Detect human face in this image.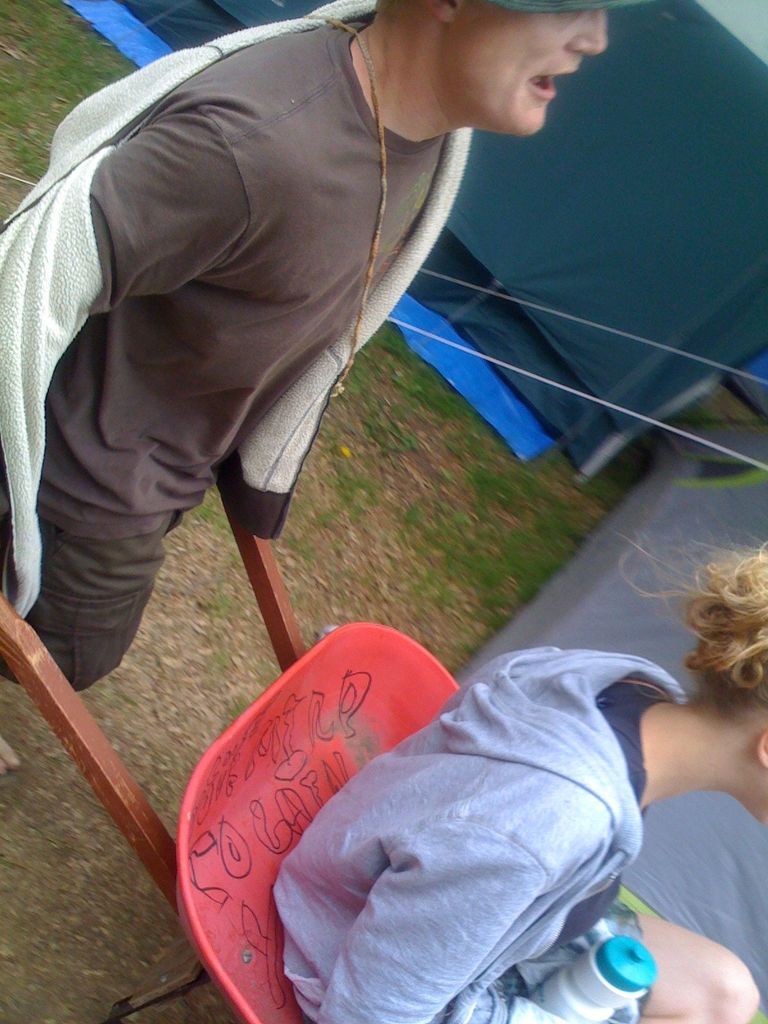
Detection: select_region(744, 756, 767, 830).
